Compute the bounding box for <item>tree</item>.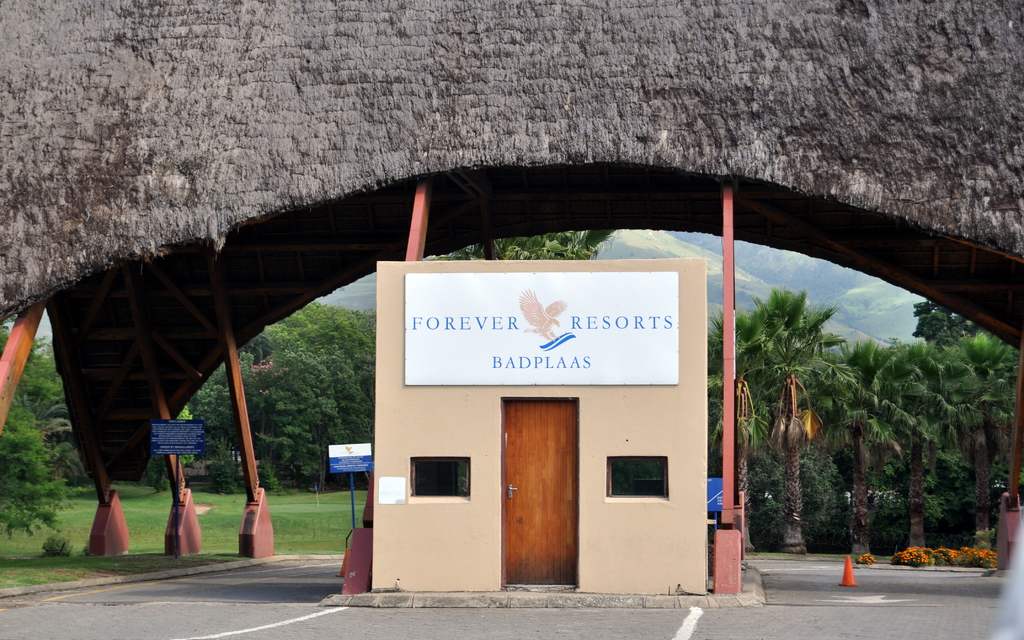
{"x1": 874, "y1": 327, "x2": 950, "y2": 545}.
